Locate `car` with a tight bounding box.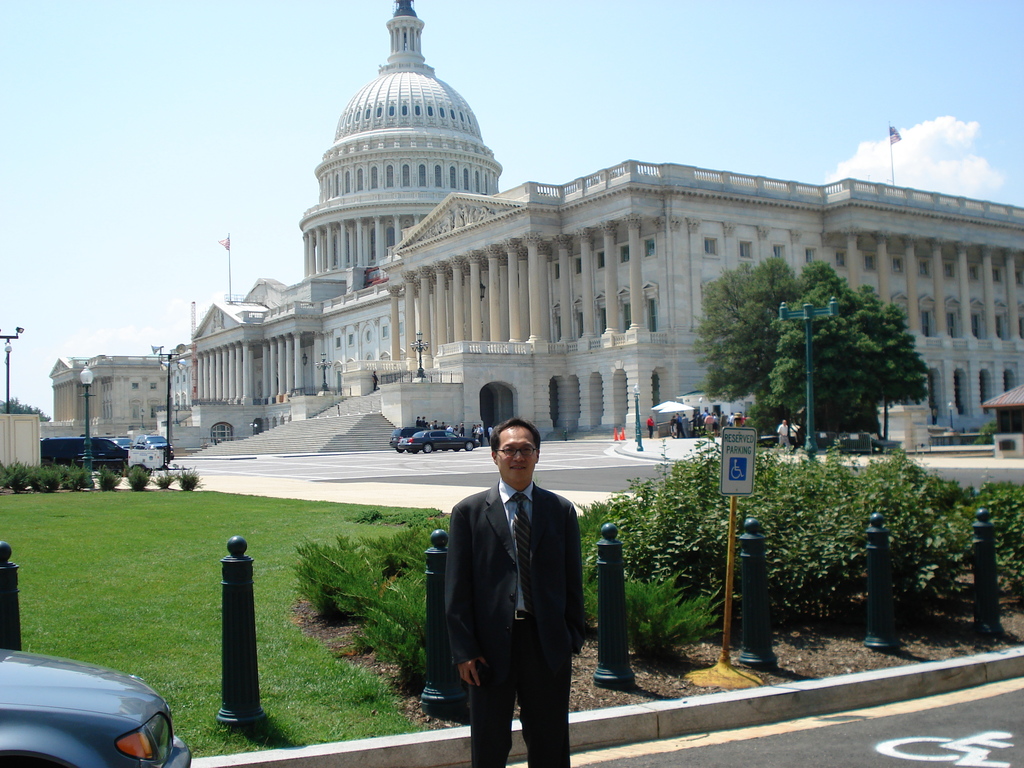
<region>113, 436, 146, 449</region>.
